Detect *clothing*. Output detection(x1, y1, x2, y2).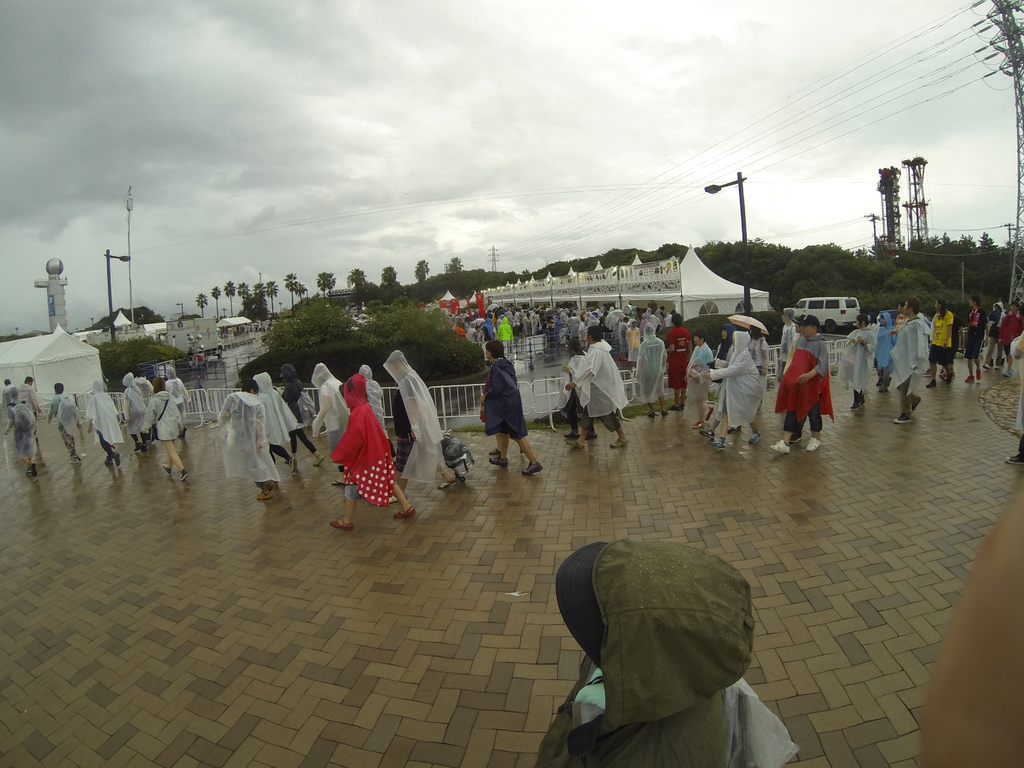
detection(212, 382, 285, 488).
